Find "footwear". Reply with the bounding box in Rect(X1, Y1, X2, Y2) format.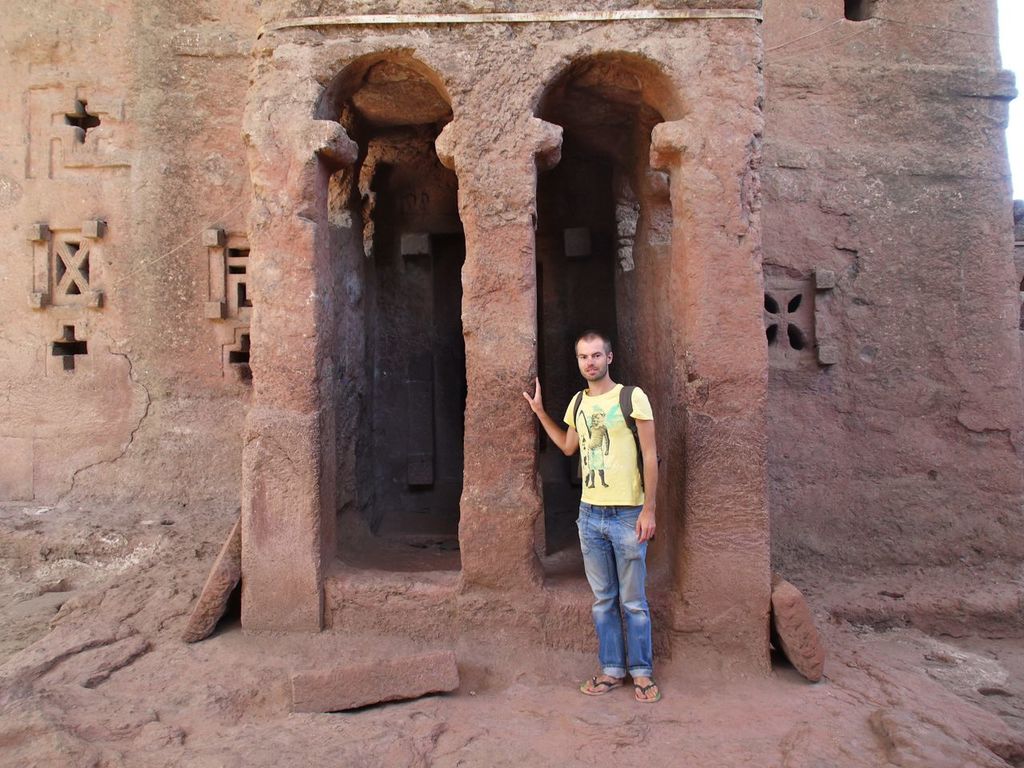
Rect(629, 680, 663, 710).
